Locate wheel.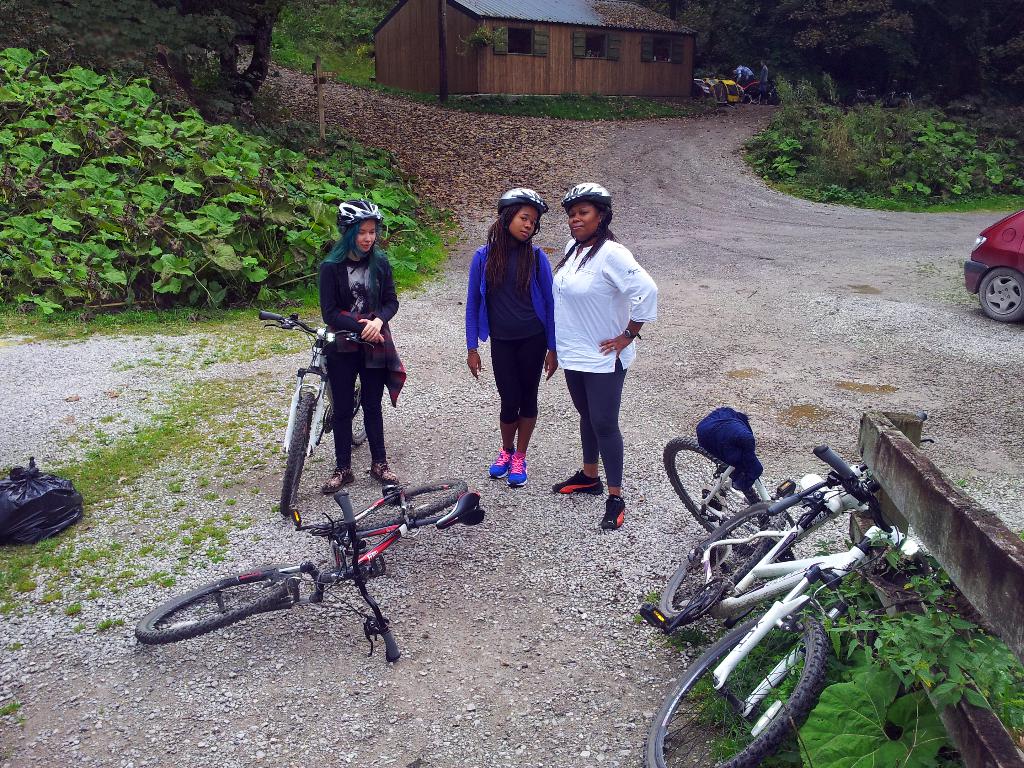
Bounding box: <region>644, 614, 831, 767</region>.
